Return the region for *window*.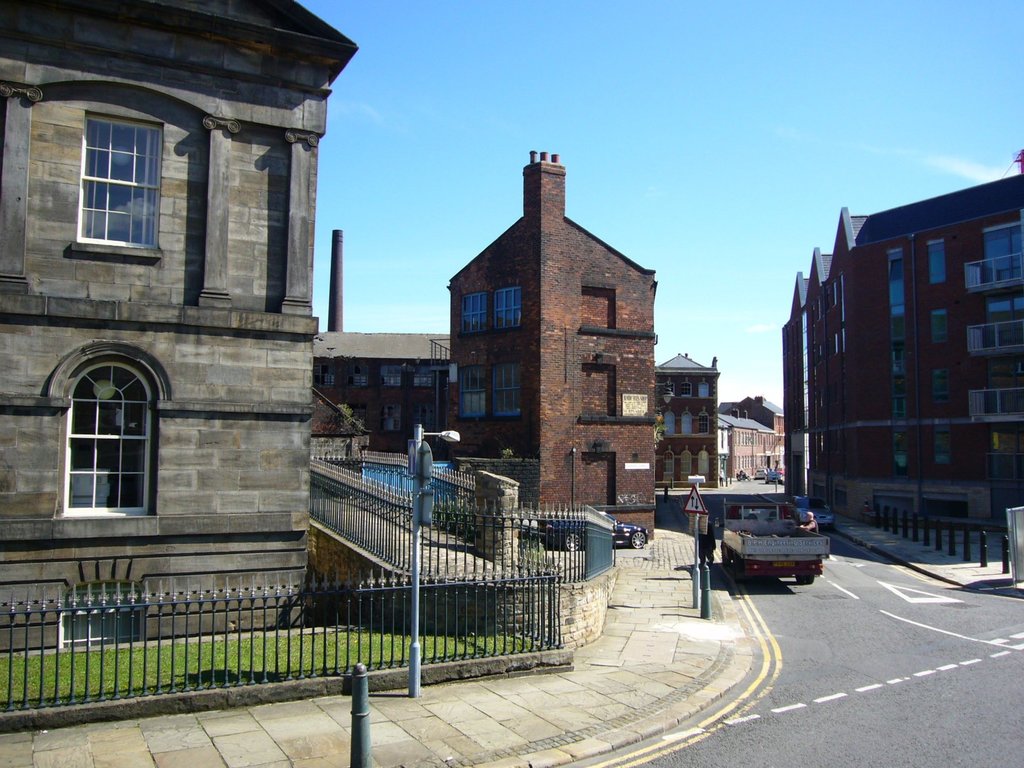
993, 432, 1023, 483.
